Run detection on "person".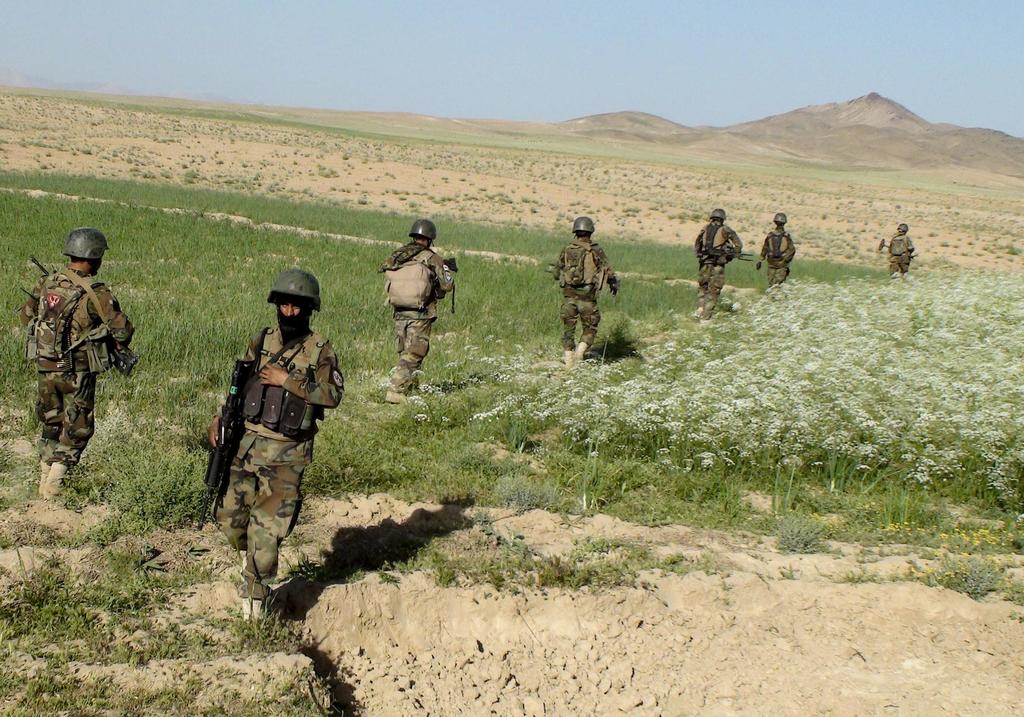
Result: 204/280/332/624.
